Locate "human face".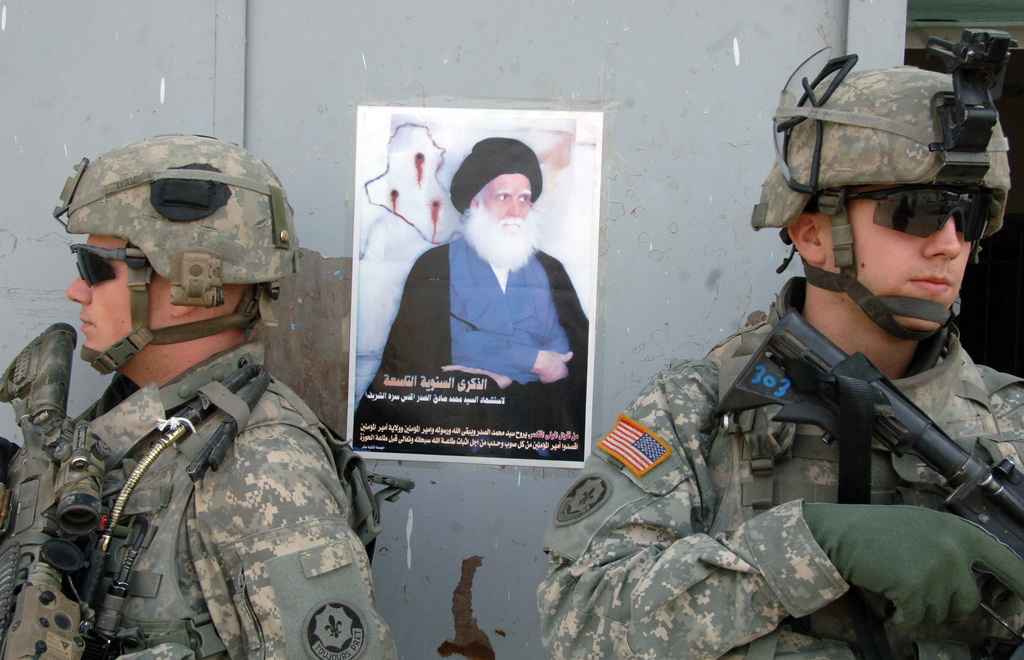
Bounding box: (x1=68, y1=234, x2=172, y2=355).
